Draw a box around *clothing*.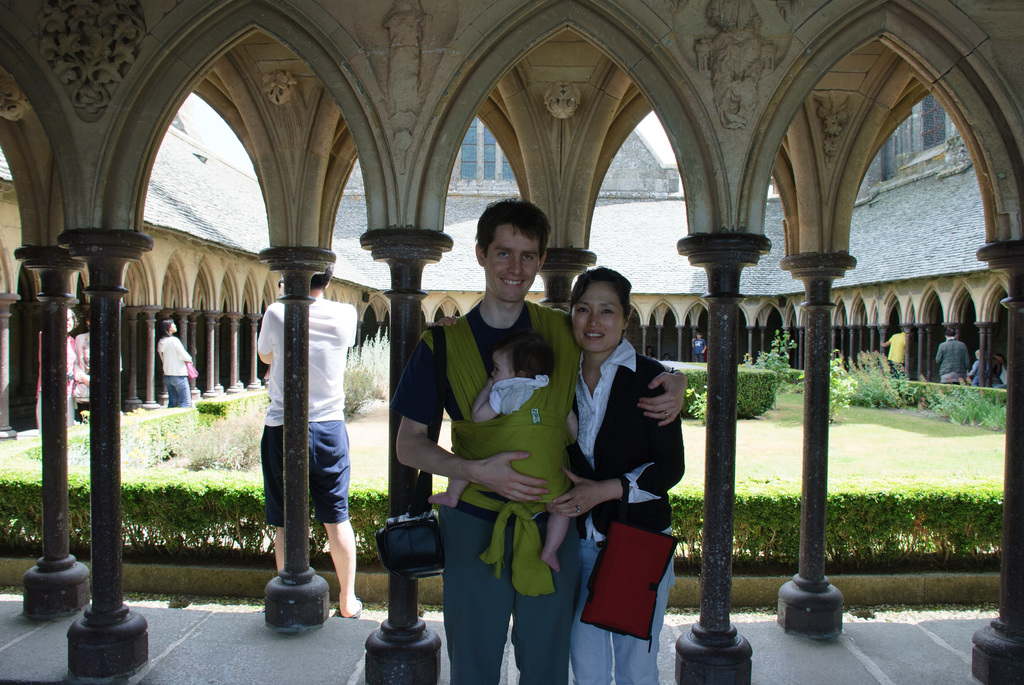
<bbox>889, 328, 904, 358</bbox>.
